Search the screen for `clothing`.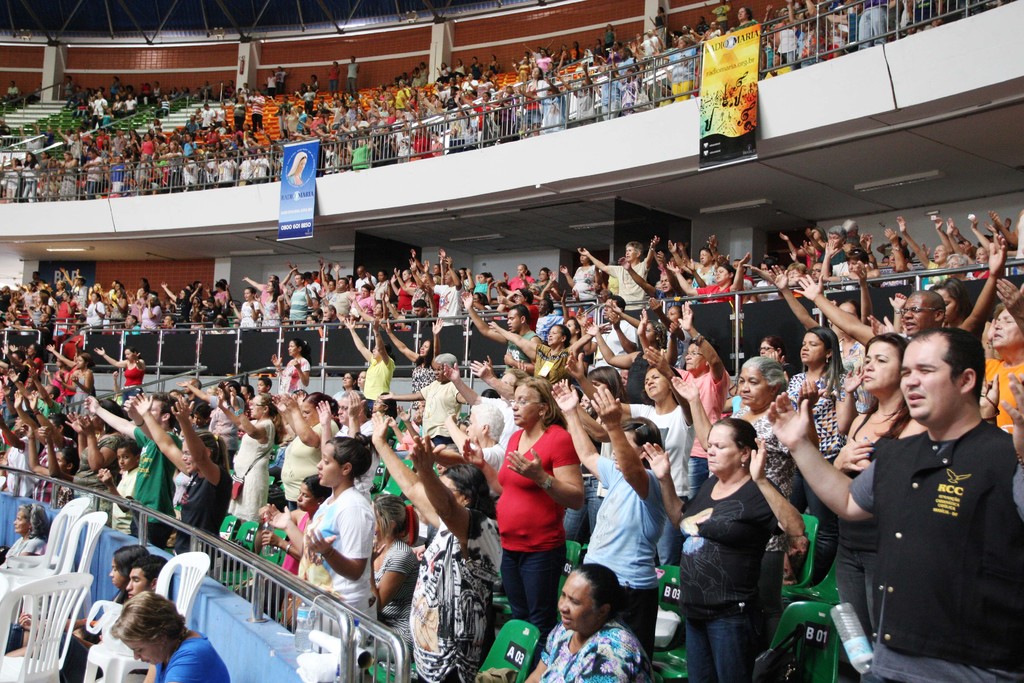
Found at 179, 465, 249, 565.
